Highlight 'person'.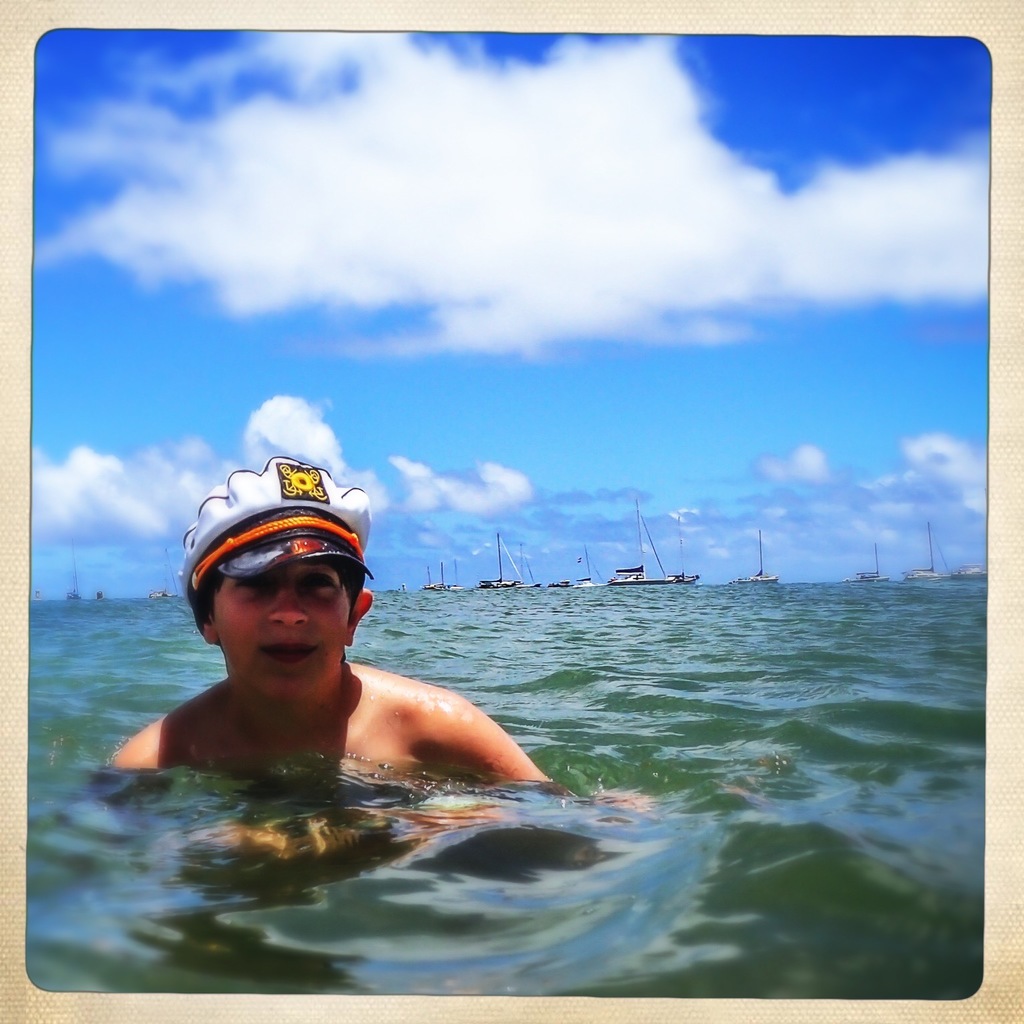
Highlighted region: {"left": 98, "top": 449, "right": 687, "bottom": 829}.
